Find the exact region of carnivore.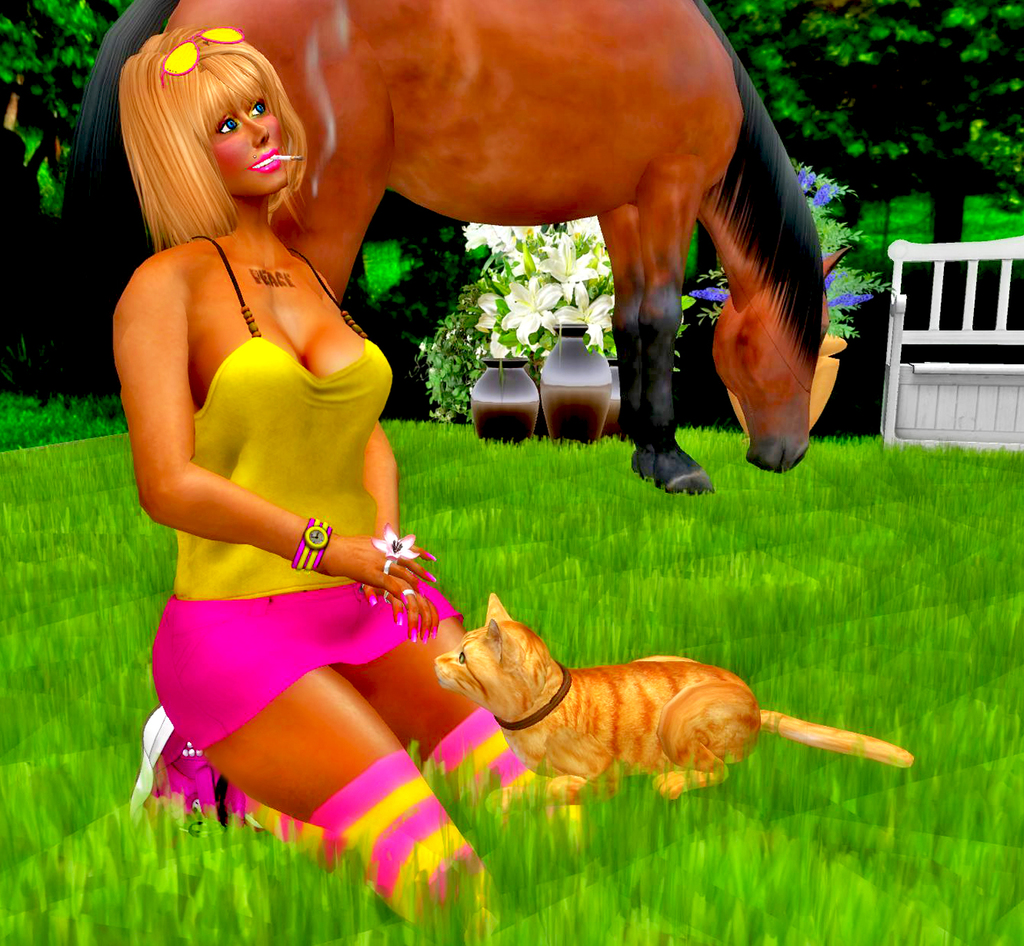
Exact region: (111,18,596,945).
